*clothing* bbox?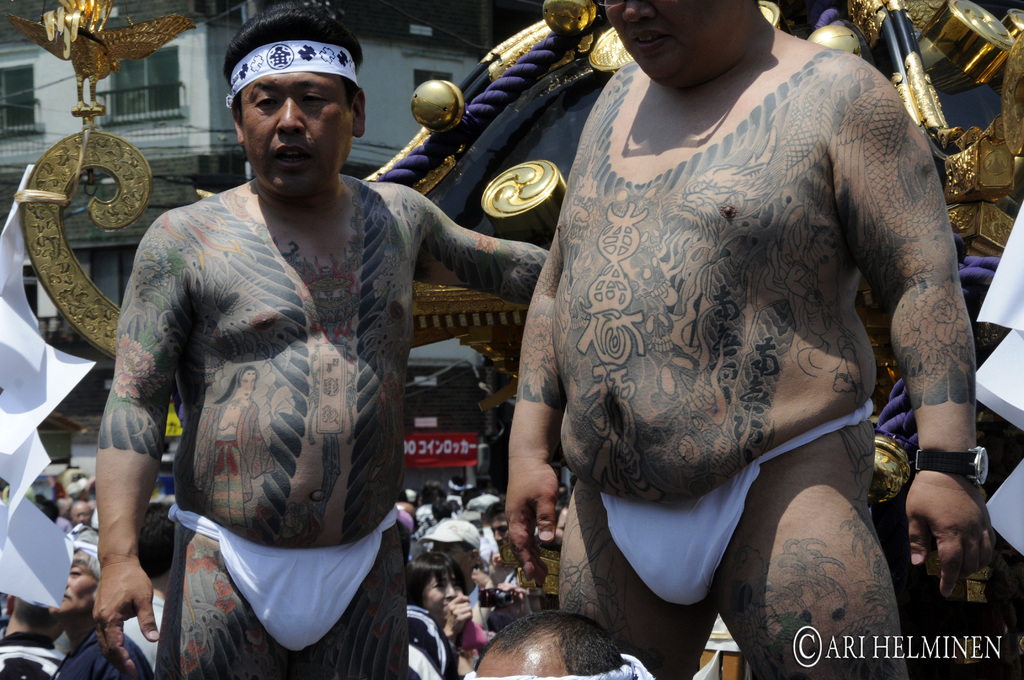
[left=578, top=387, right=883, bottom=610]
